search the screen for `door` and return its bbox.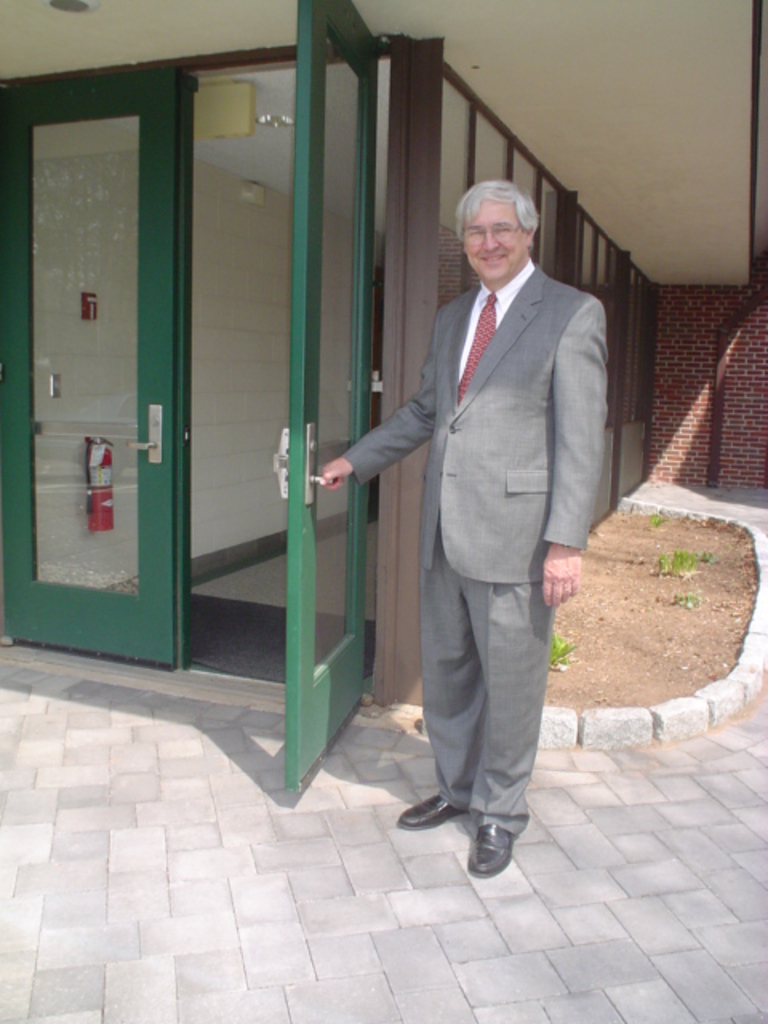
Found: BBox(272, 0, 386, 800).
